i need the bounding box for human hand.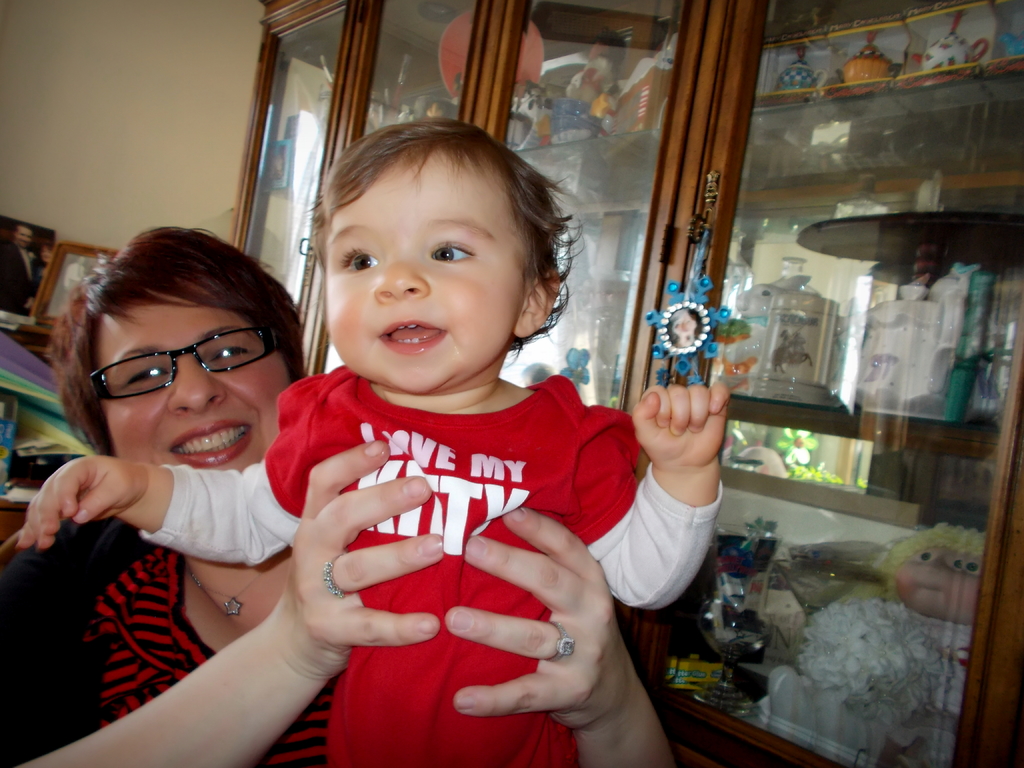
Here it is: <bbox>442, 506, 632, 721</bbox>.
